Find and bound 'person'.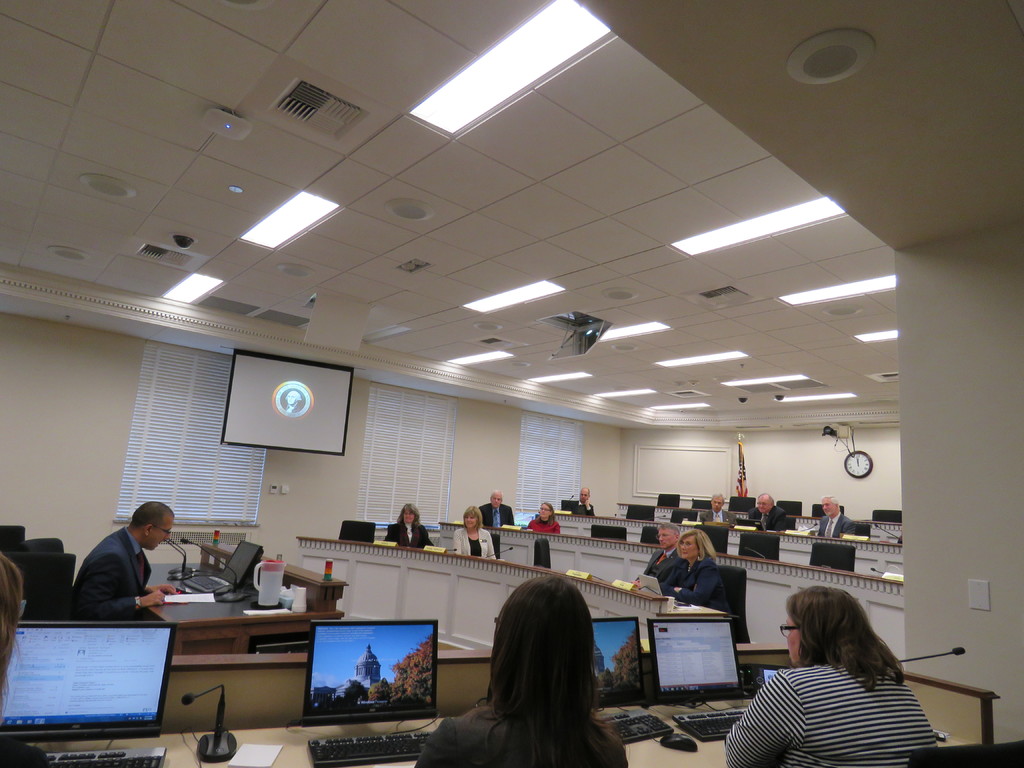
Bound: <region>68, 500, 175, 620</region>.
